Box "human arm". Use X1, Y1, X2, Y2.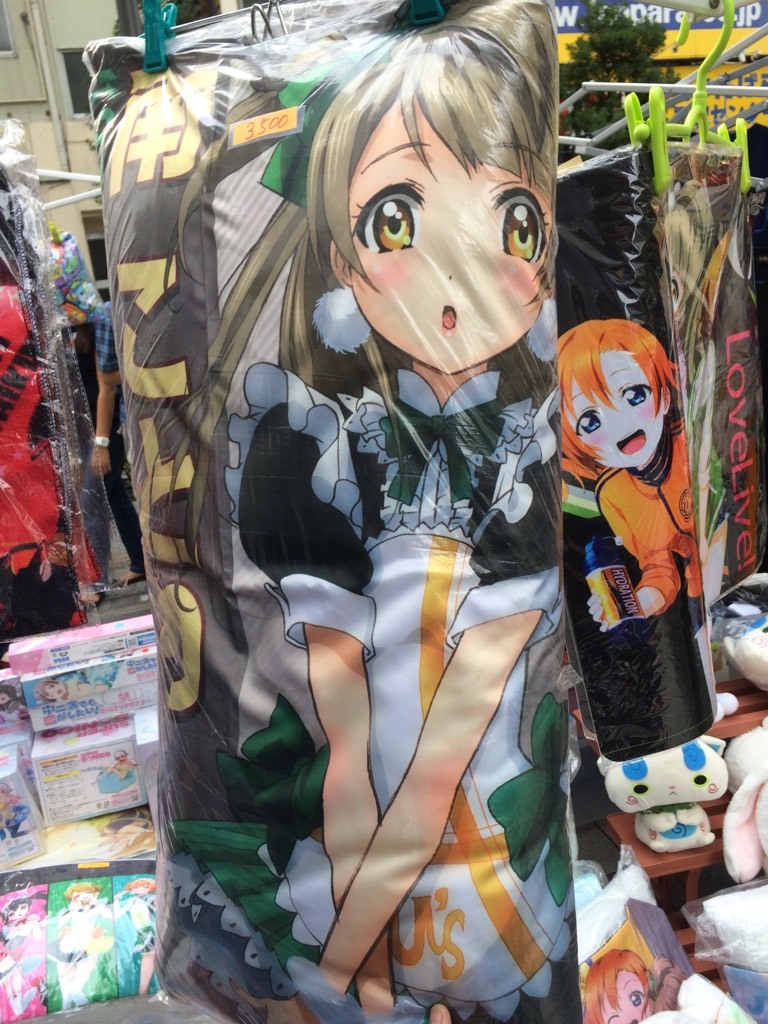
283, 409, 448, 1023.
